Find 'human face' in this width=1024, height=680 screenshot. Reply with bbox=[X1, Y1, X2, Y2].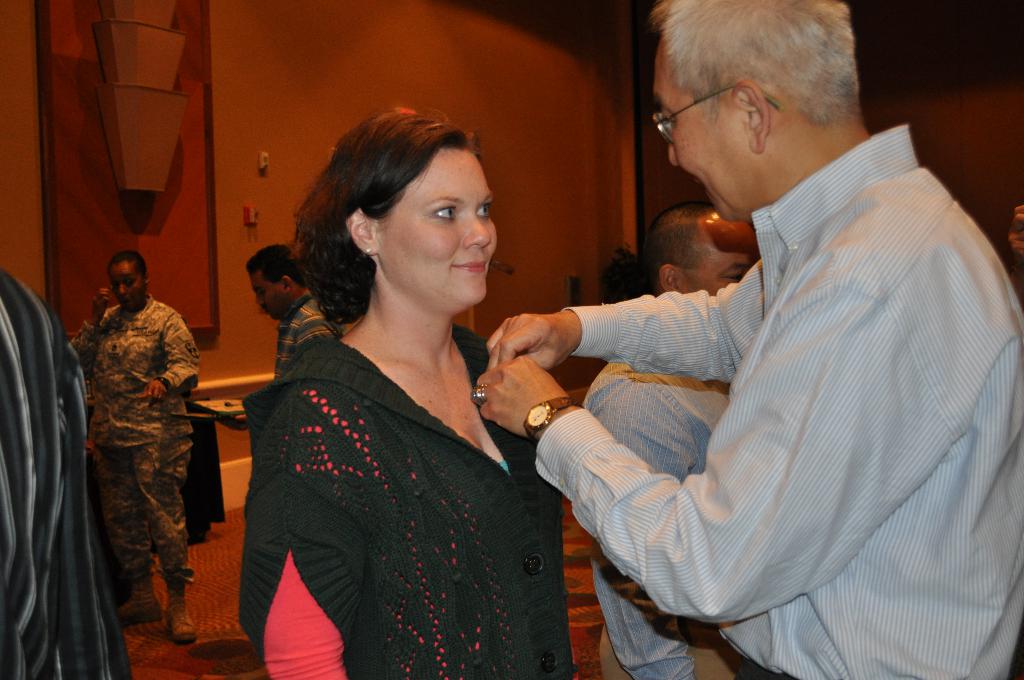
bbox=[680, 237, 758, 296].
